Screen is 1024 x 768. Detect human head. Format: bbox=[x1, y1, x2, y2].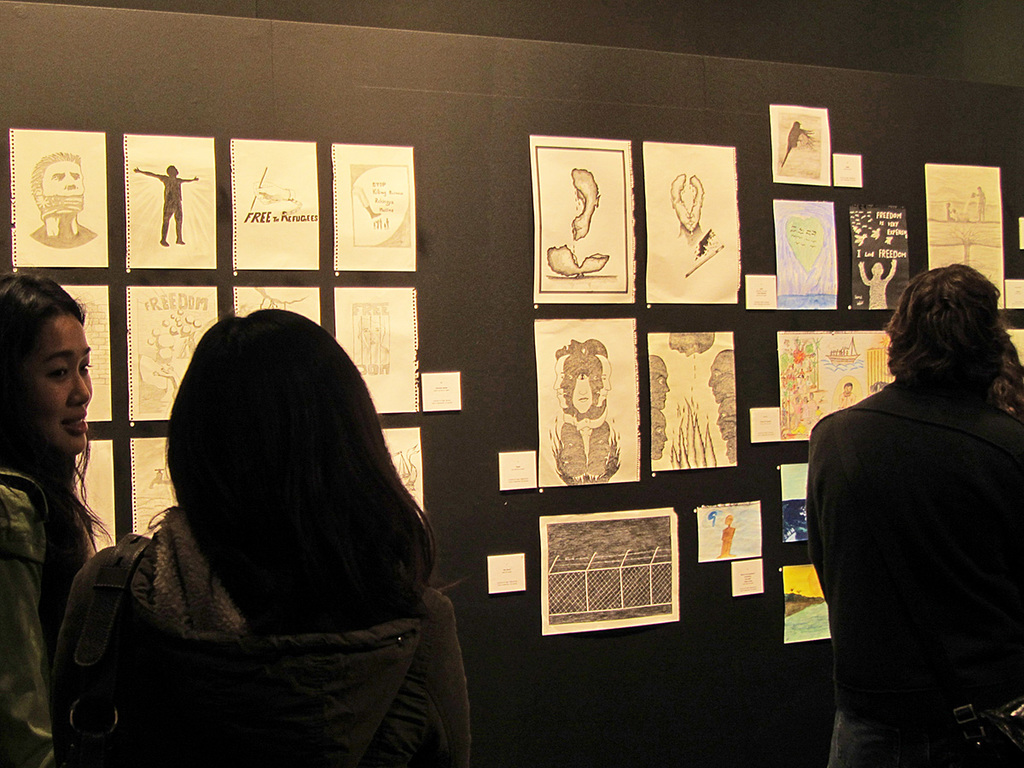
bbox=[3, 304, 109, 448].
